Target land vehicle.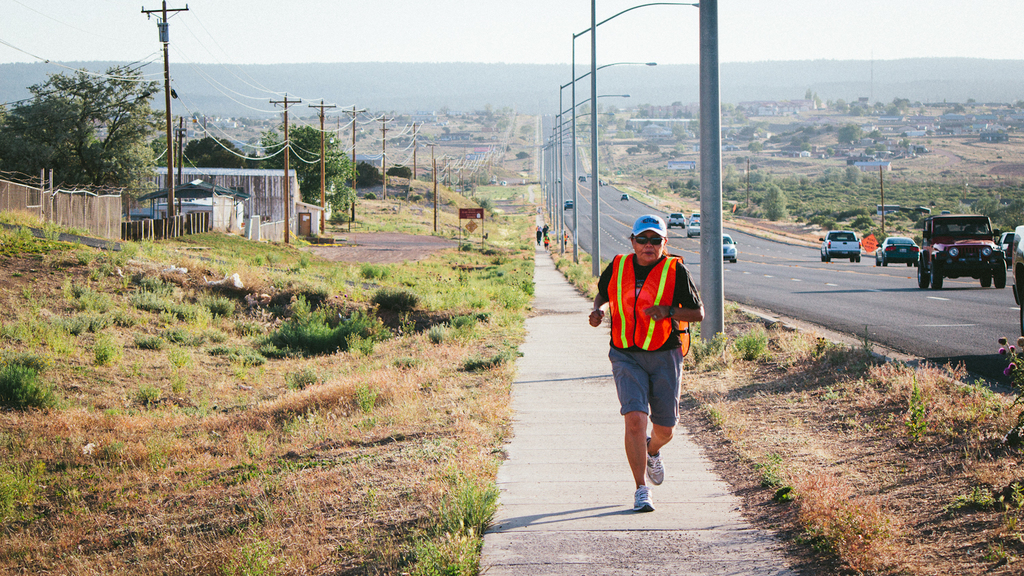
Target region: rect(926, 200, 1014, 272).
